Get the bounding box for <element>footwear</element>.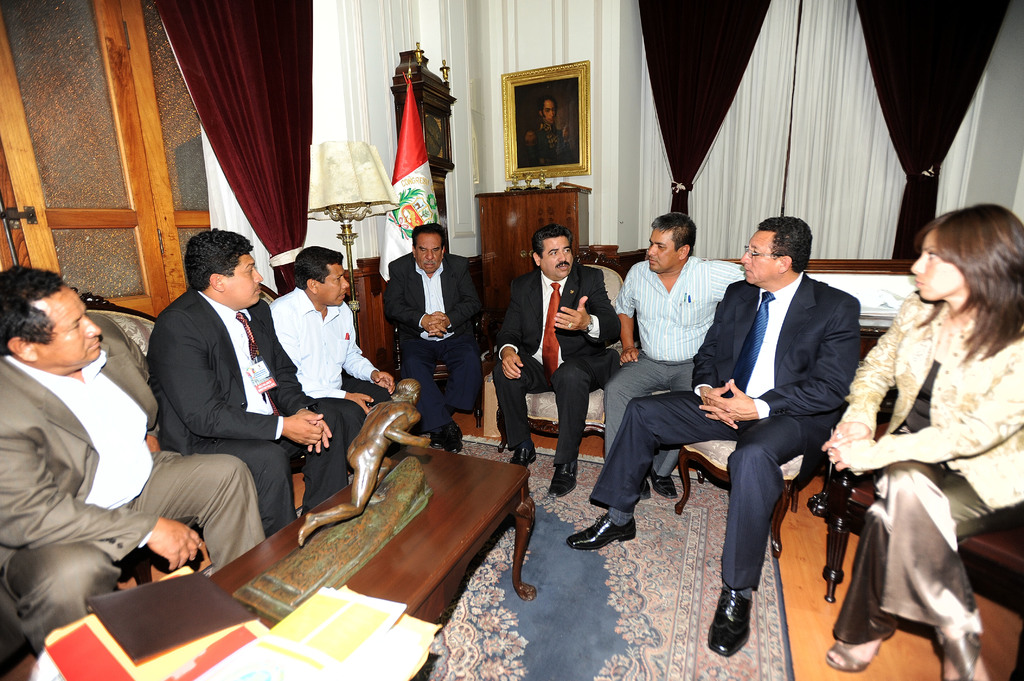
detection(721, 584, 776, 668).
